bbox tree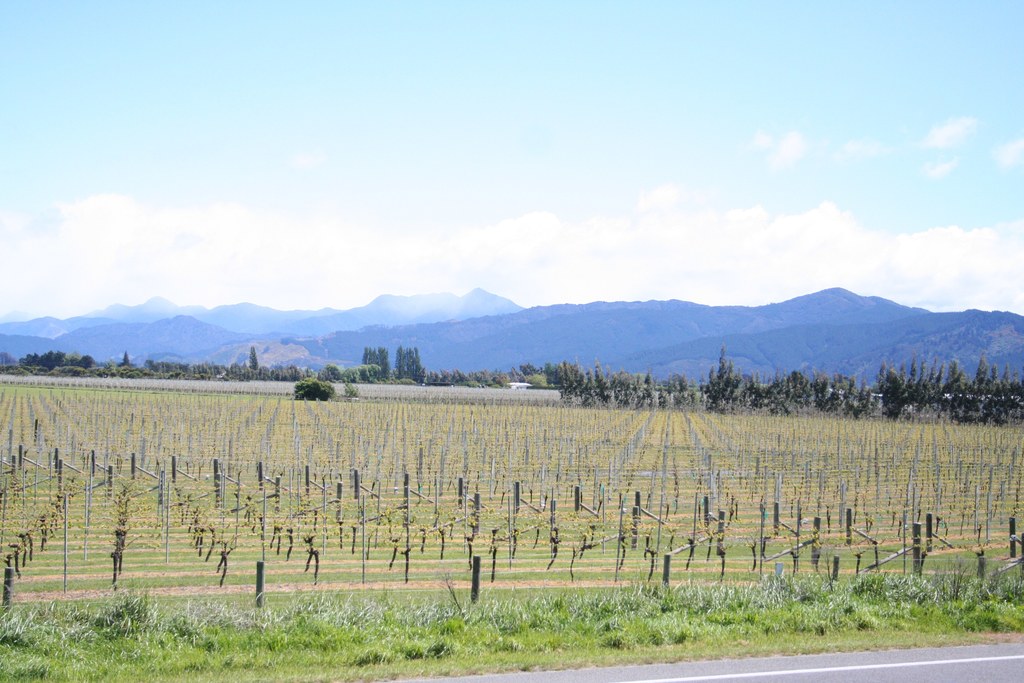
select_region(881, 357, 1023, 416)
